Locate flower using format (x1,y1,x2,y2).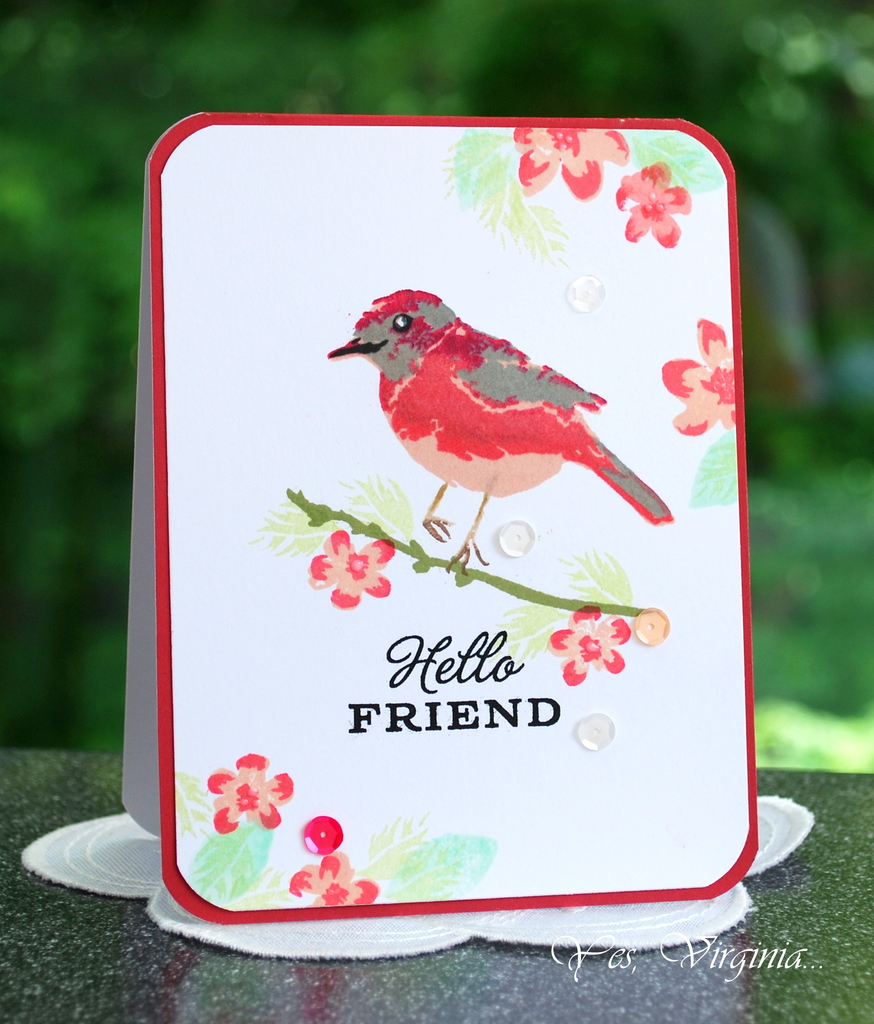
(645,314,738,428).
